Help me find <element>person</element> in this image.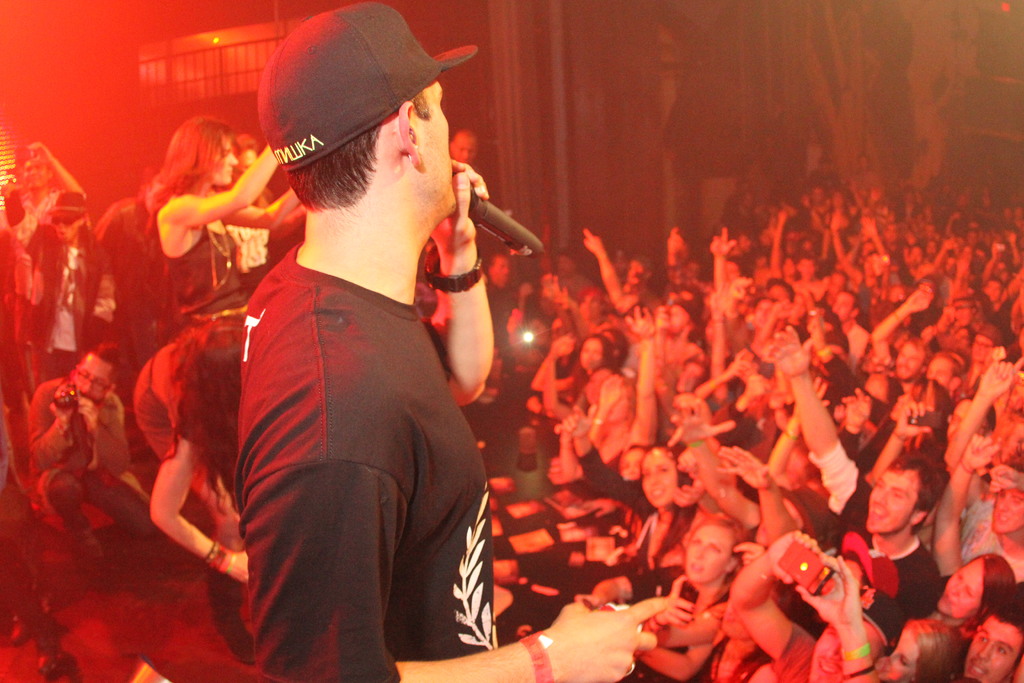
Found it: [139, 105, 307, 329].
